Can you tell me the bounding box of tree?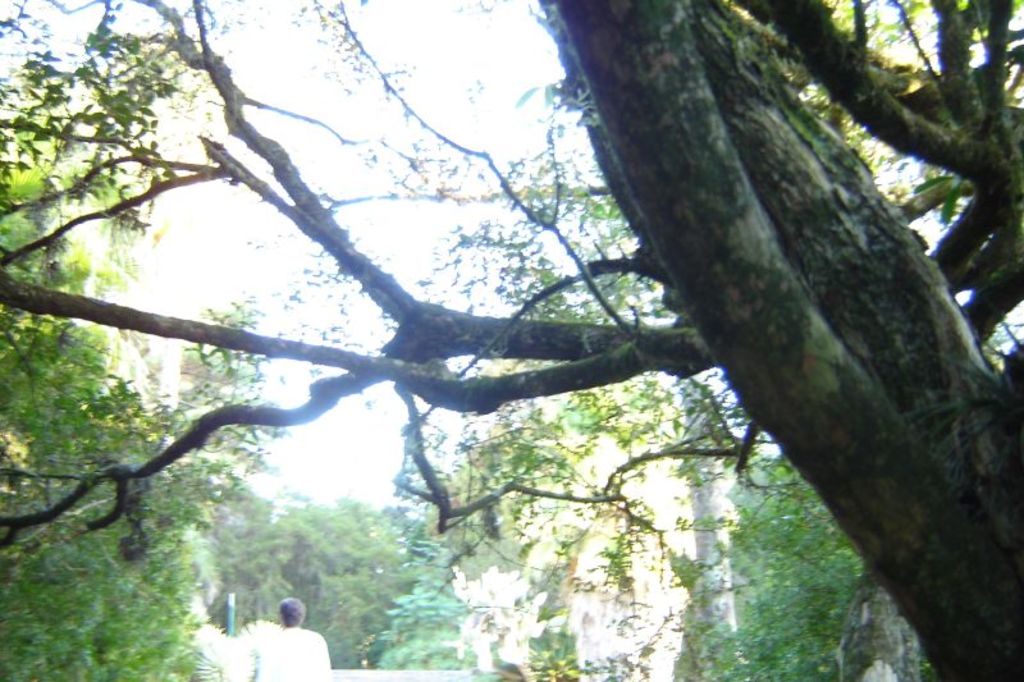
0 0 804 623.
